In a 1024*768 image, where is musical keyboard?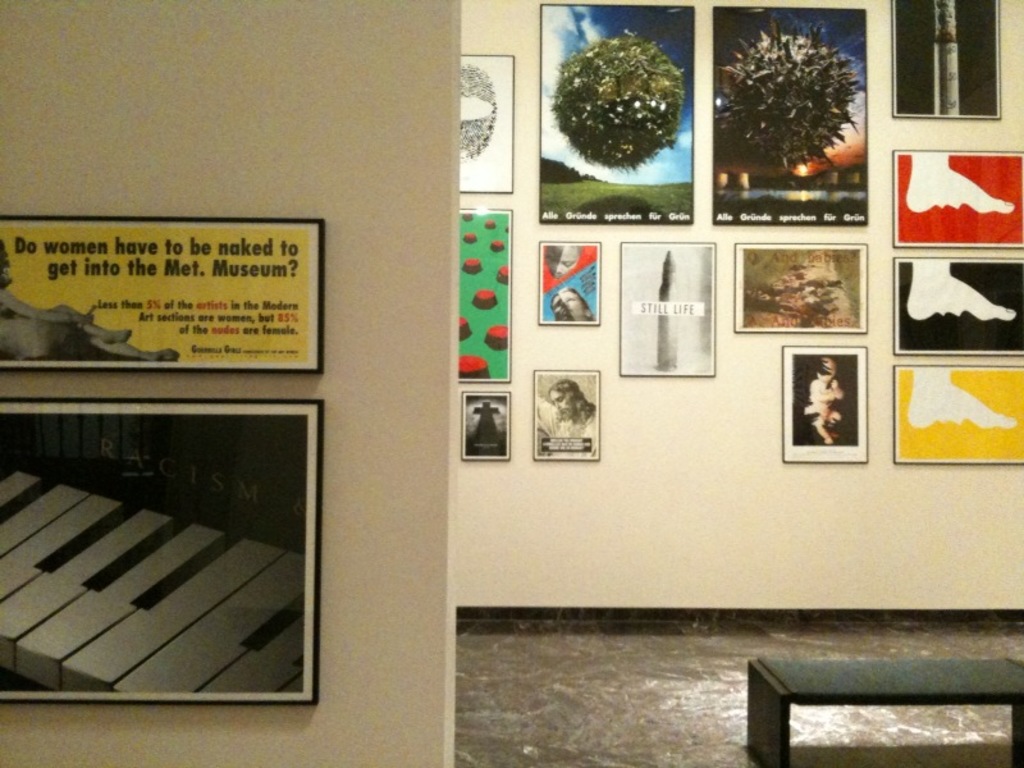
crop(0, 457, 317, 701).
